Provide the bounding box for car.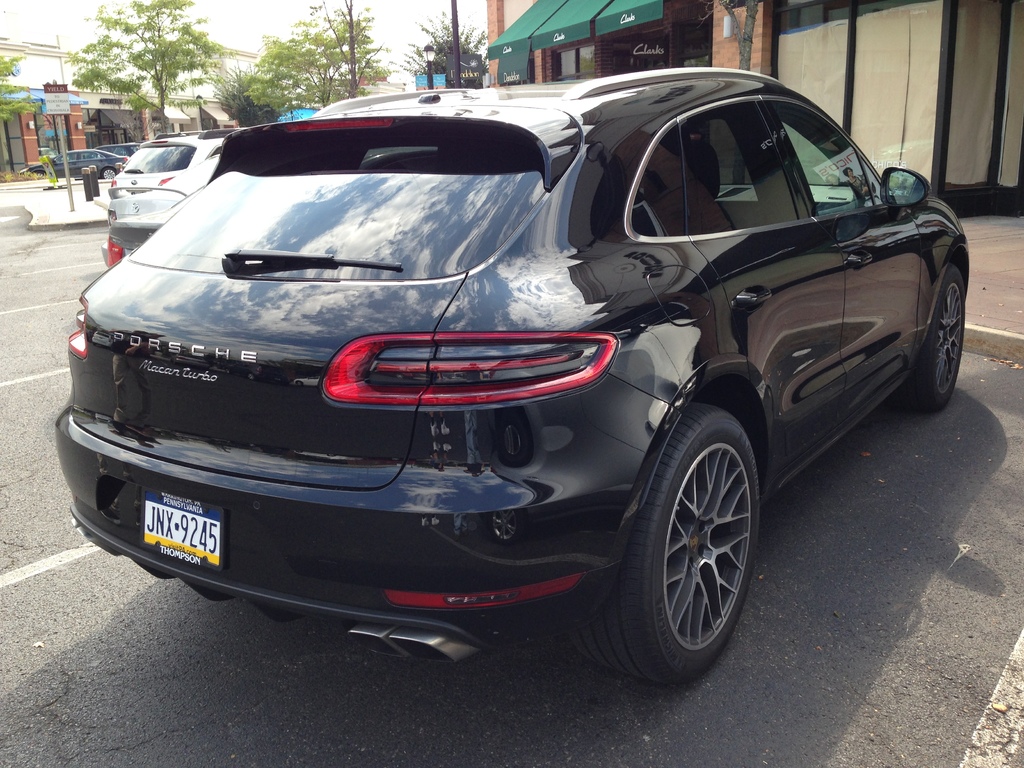
detection(18, 145, 127, 175).
